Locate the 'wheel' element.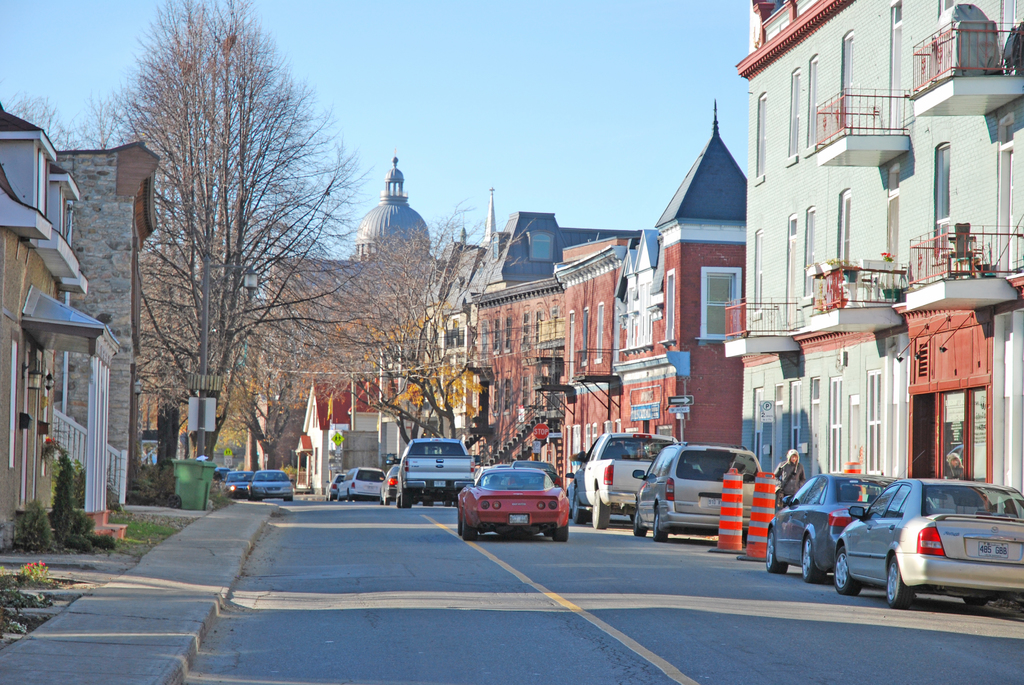
Element bbox: {"x1": 400, "y1": 487, "x2": 417, "y2": 505}.
